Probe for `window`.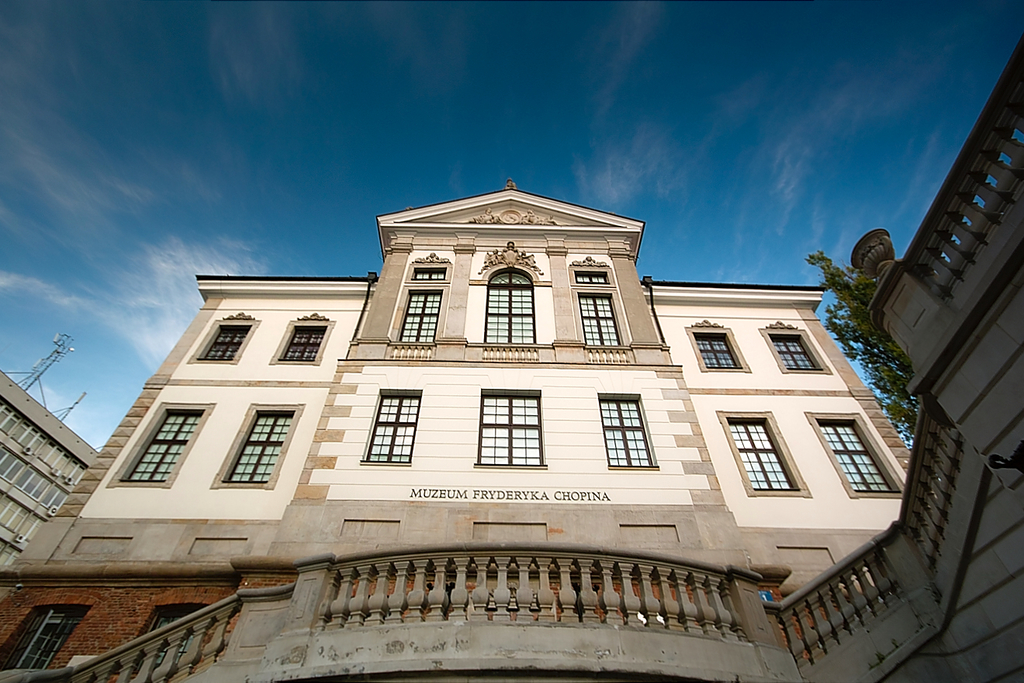
Probe result: {"left": 273, "top": 325, "right": 324, "bottom": 362}.
